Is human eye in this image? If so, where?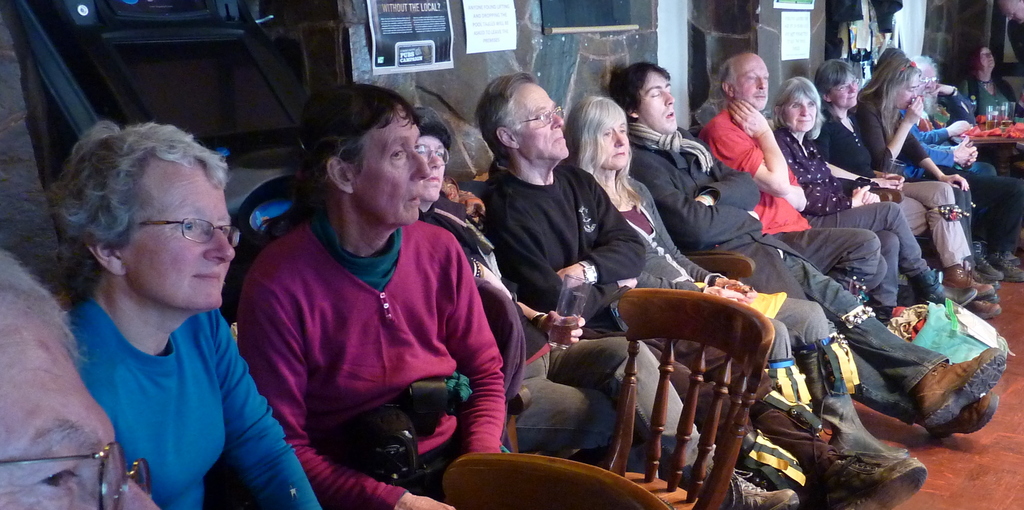
Yes, at (435,149,447,159).
